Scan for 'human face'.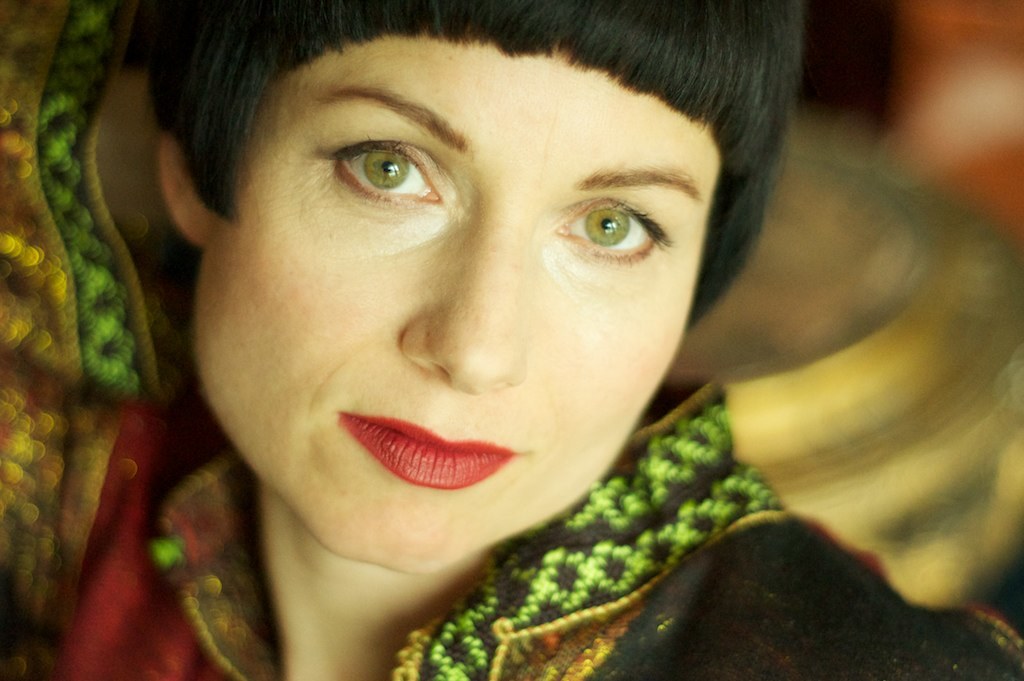
Scan result: (196, 33, 717, 569).
